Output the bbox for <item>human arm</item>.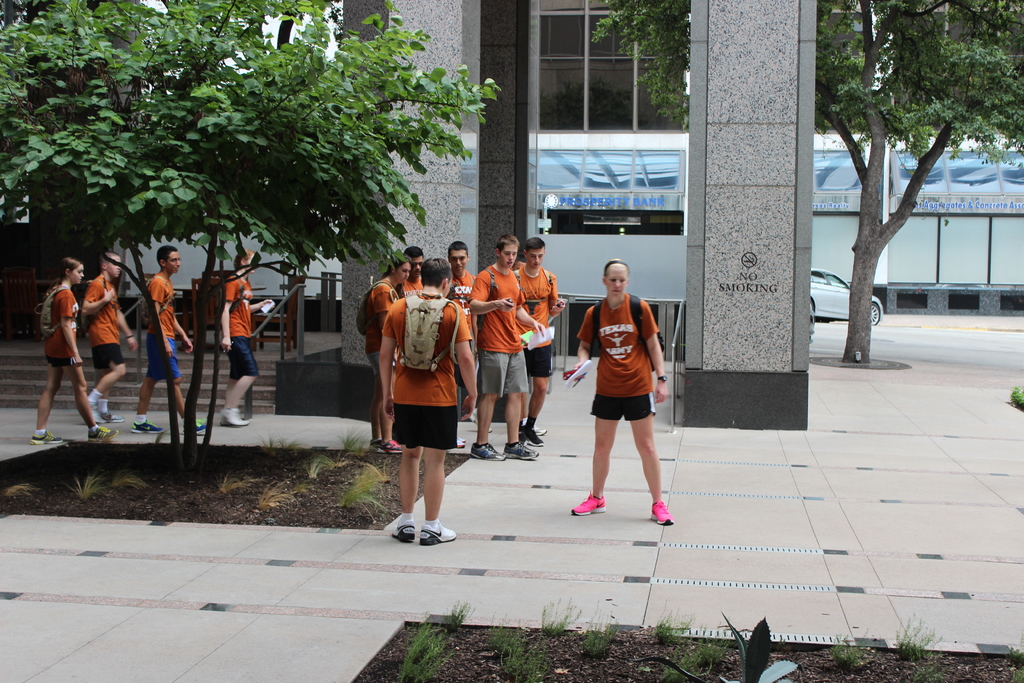
Rect(636, 308, 668, 393).
